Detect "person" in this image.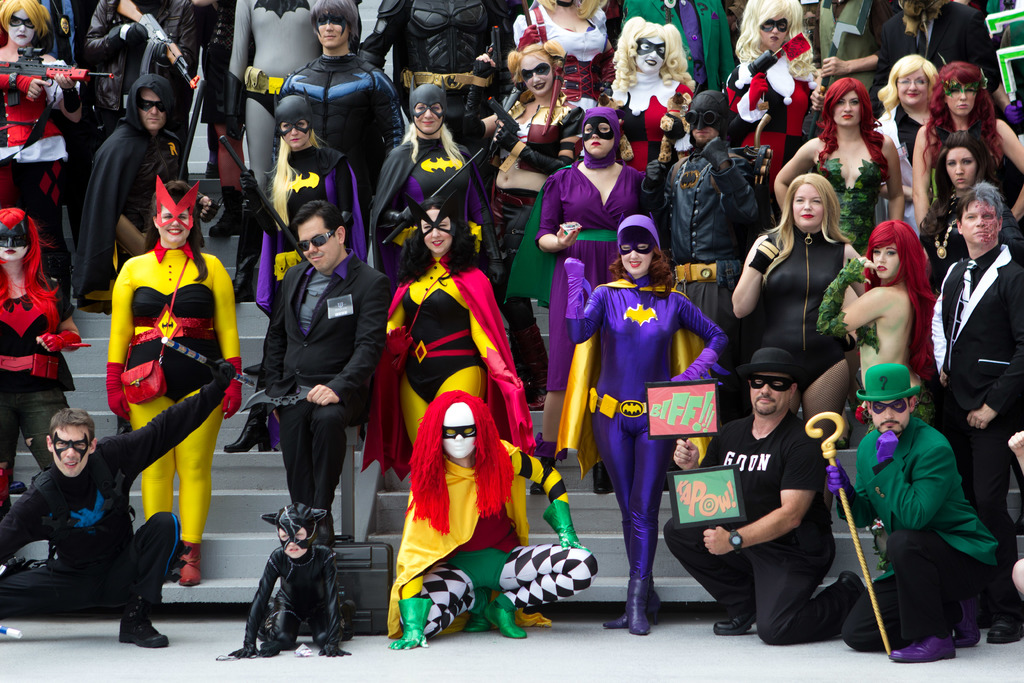
Detection: [639, 88, 753, 254].
